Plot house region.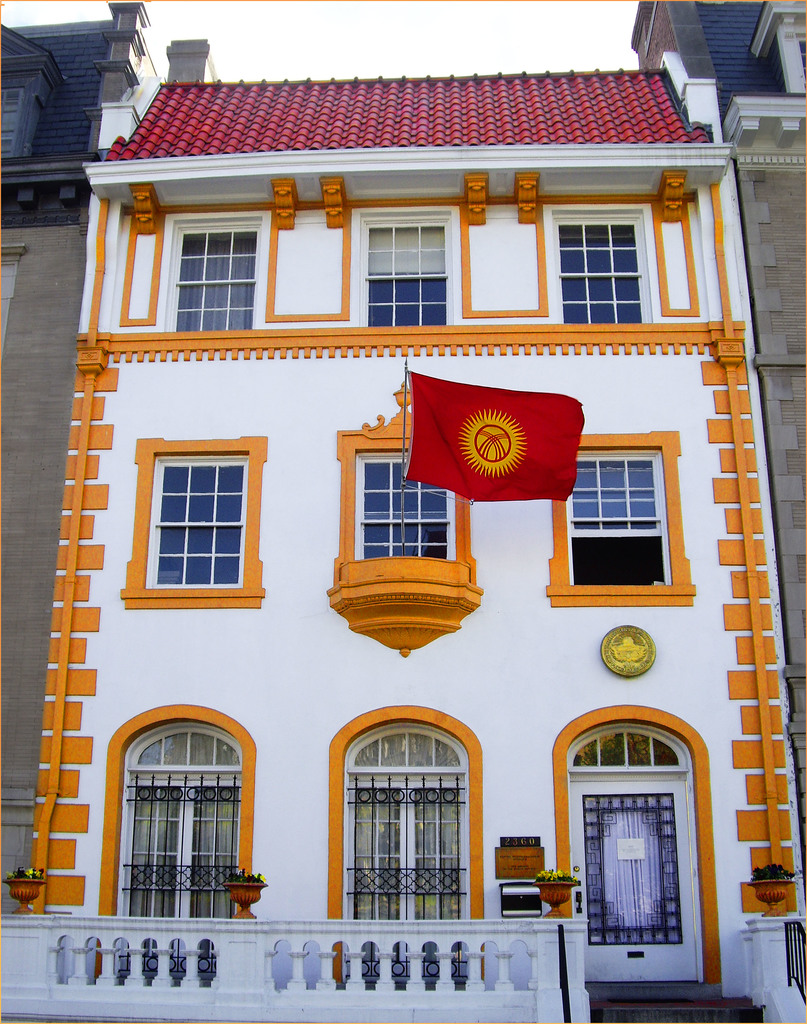
Plotted at (0, 33, 806, 1023).
